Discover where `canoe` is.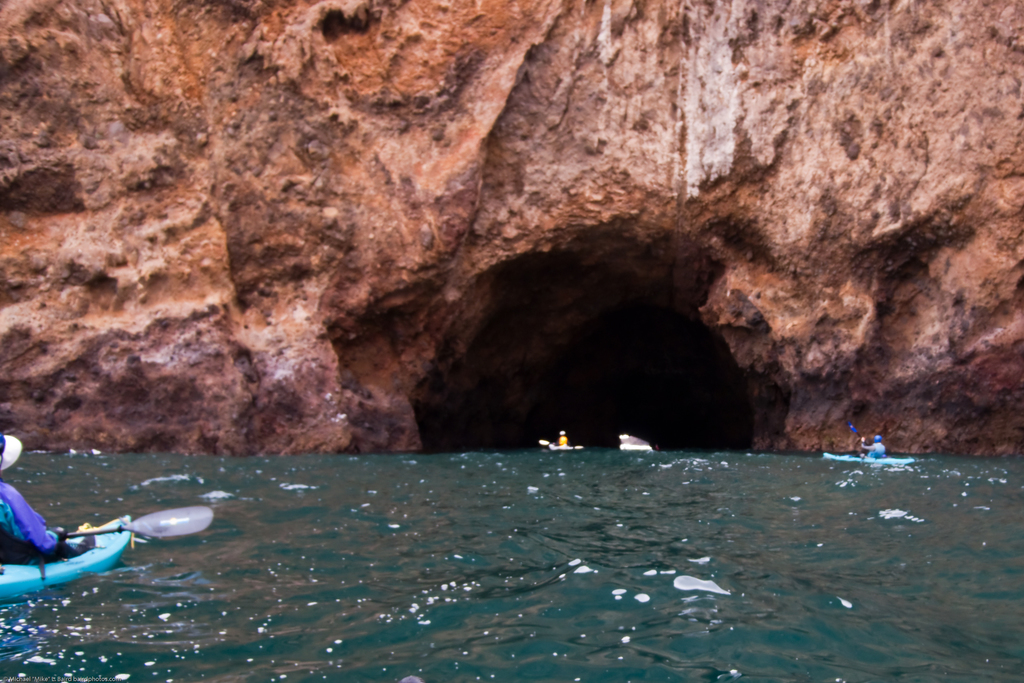
Discovered at <box>16,507,126,593</box>.
